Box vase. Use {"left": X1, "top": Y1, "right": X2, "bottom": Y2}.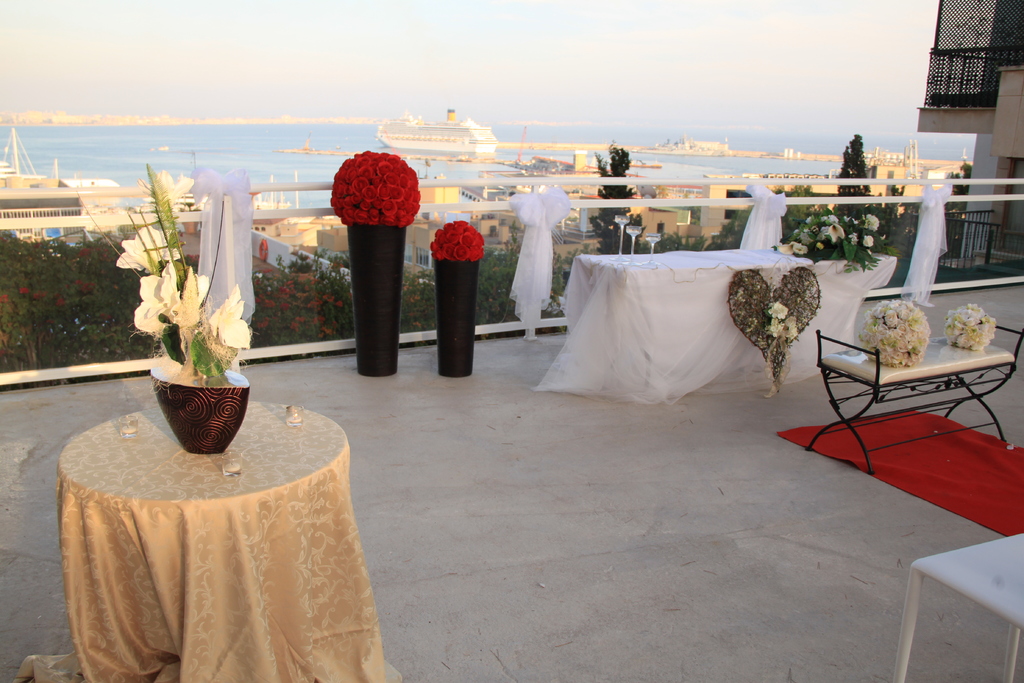
{"left": 149, "top": 364, "right": 249, "bottom": 452}.
